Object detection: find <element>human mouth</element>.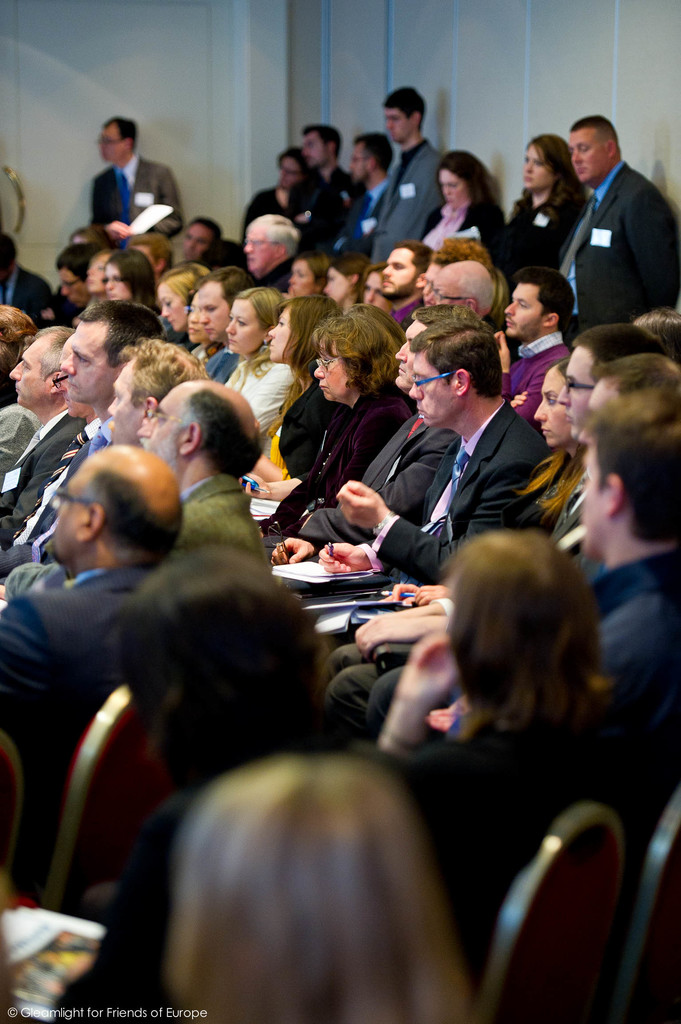
region(186, 329, 200, 335).
